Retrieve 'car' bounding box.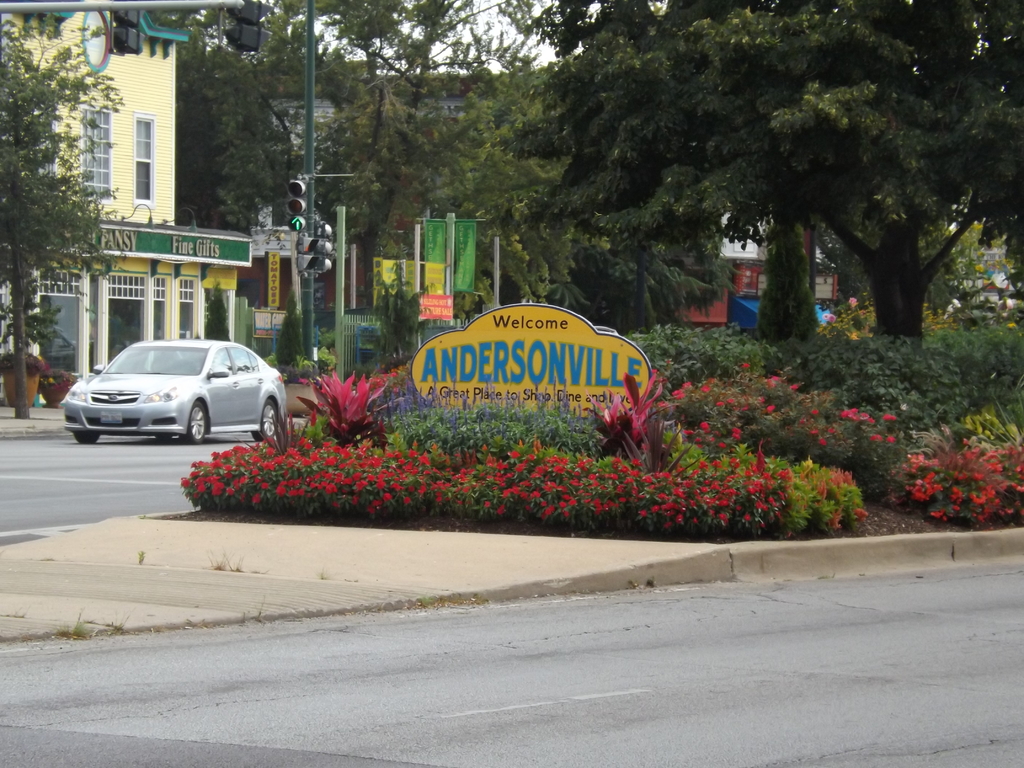
Bounding box: bbox=[60, 336, 287, 444].
